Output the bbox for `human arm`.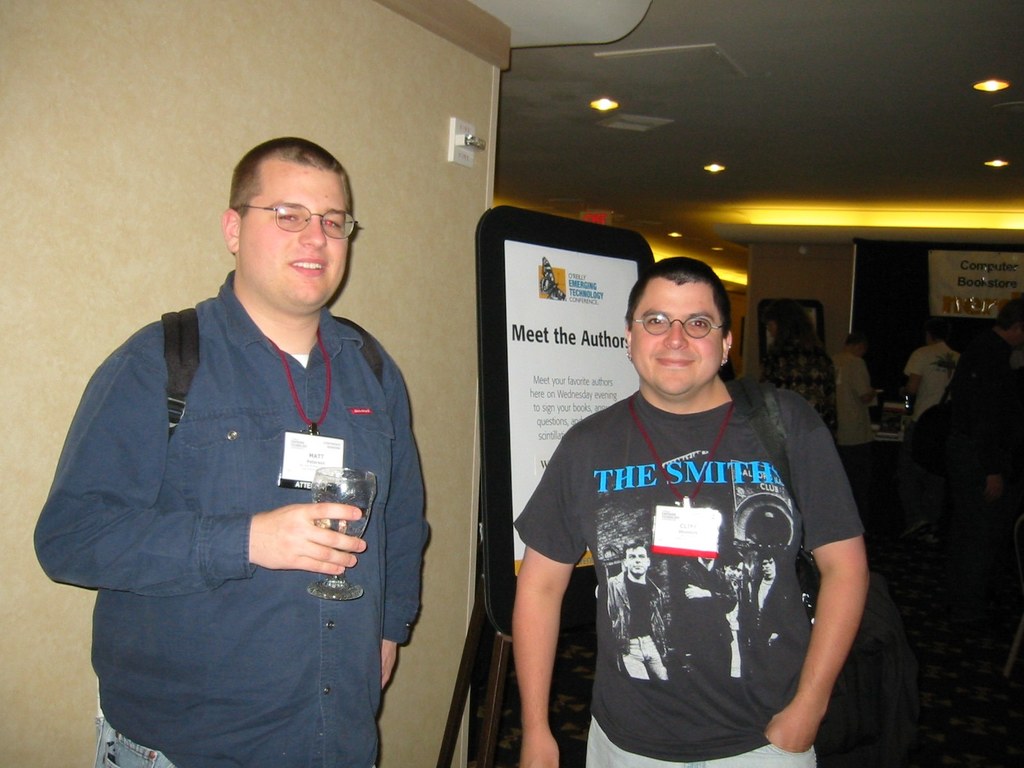
bbox=(849, 358, 877, 404).
